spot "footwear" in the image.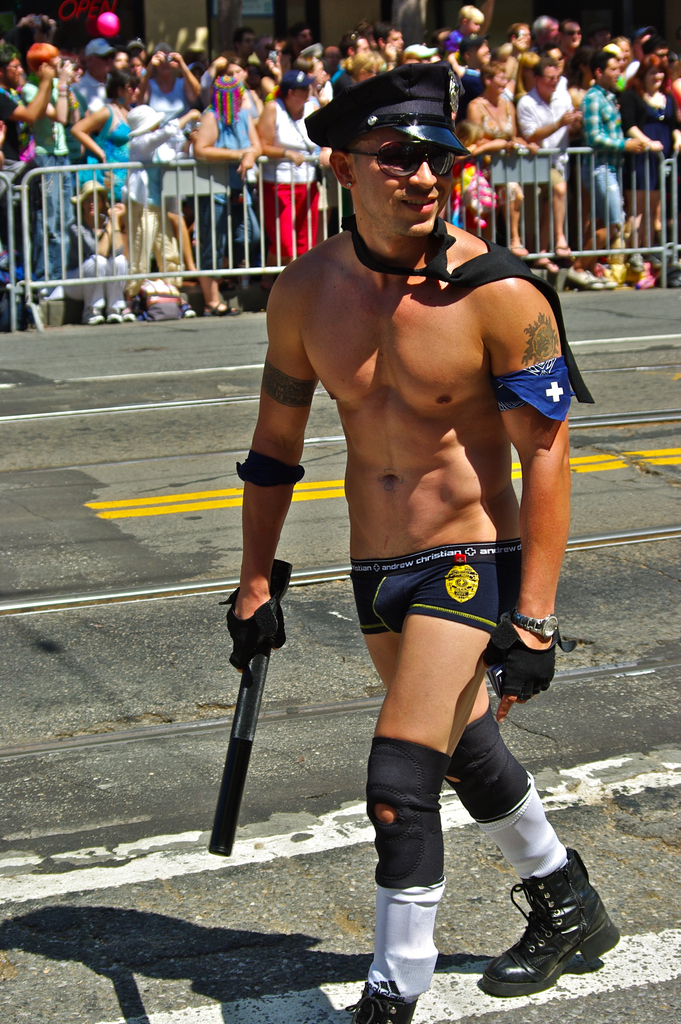
"footwear" found at [103, 308, 122, 330].
